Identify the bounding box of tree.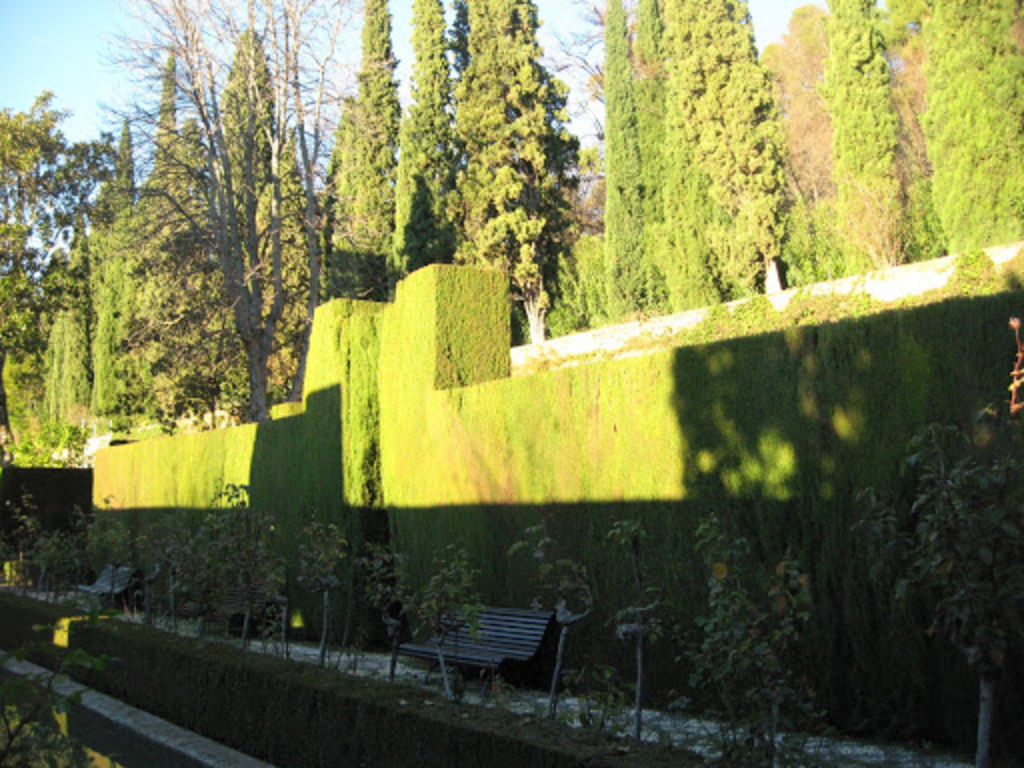
632:0:794:290.
